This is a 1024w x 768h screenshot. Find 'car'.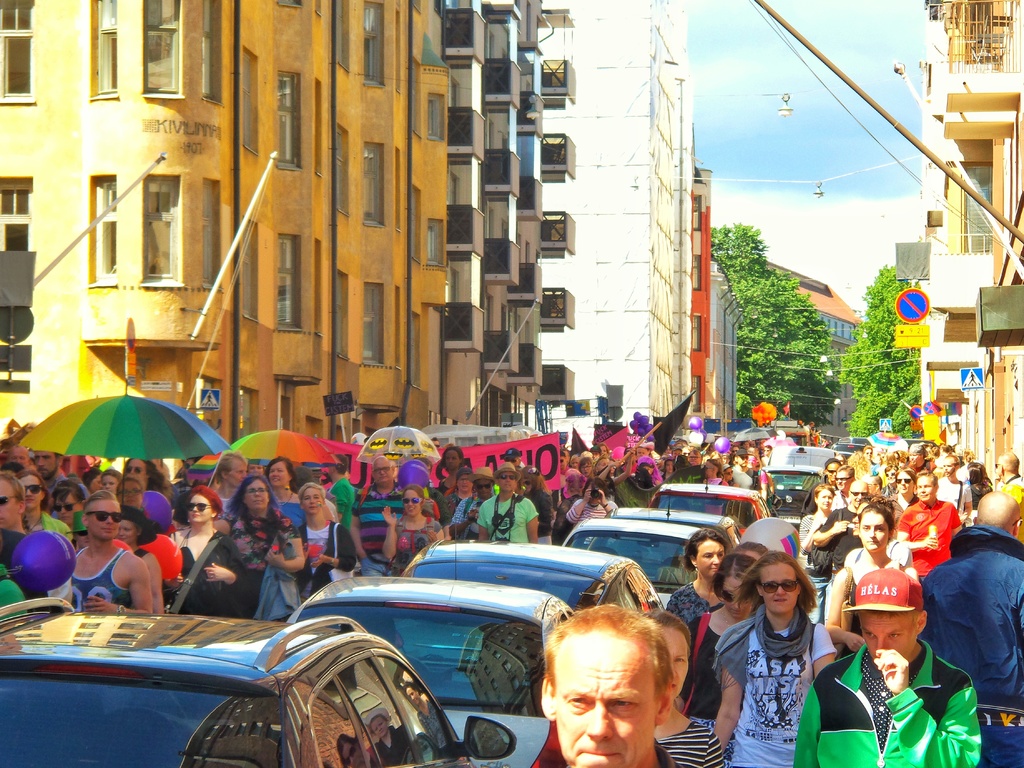
Bounding box: rect(645, 477, 771, 516).
